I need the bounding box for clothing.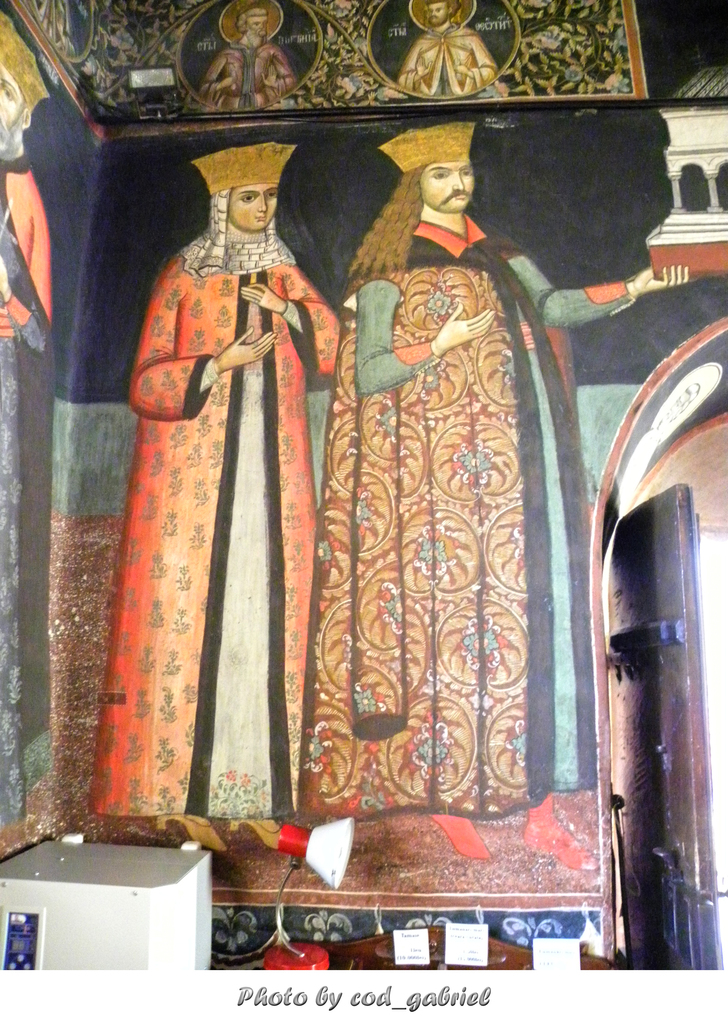
Here it is: (x1=302, y1=206, x2=636, y2=827).
